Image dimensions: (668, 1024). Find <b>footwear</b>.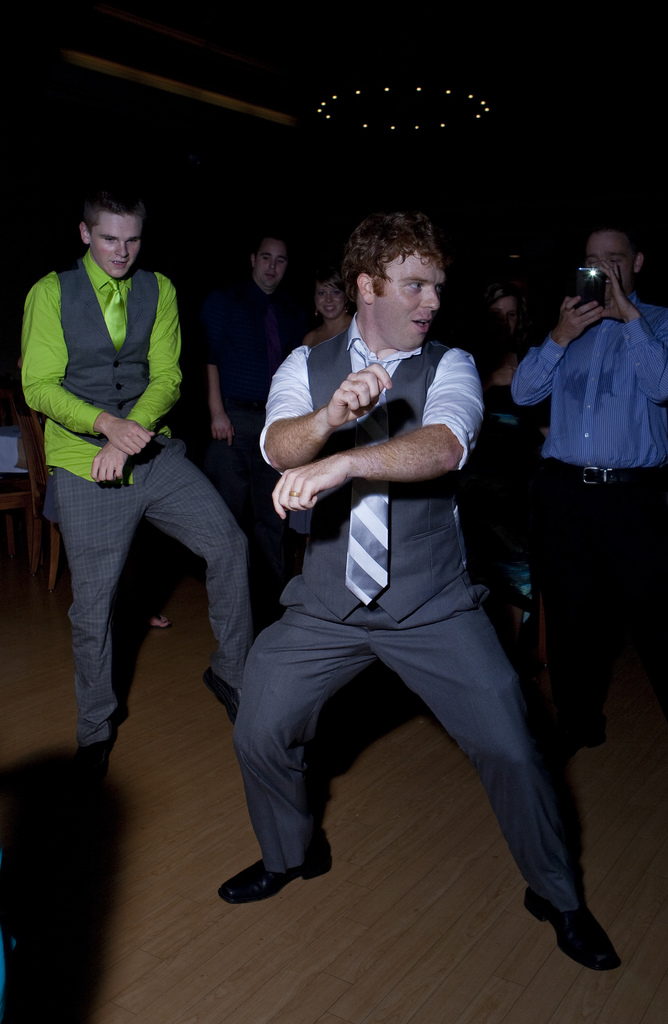
Rect(523, 895, 616, 972).
